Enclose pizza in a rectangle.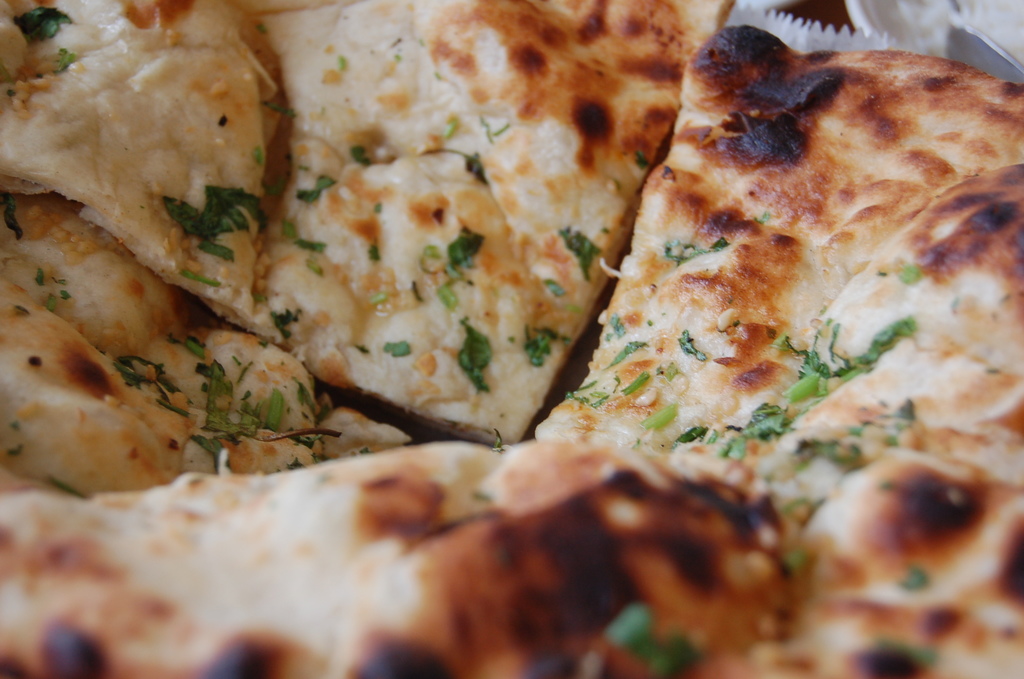
BBox(20, 0, 945, 636).
